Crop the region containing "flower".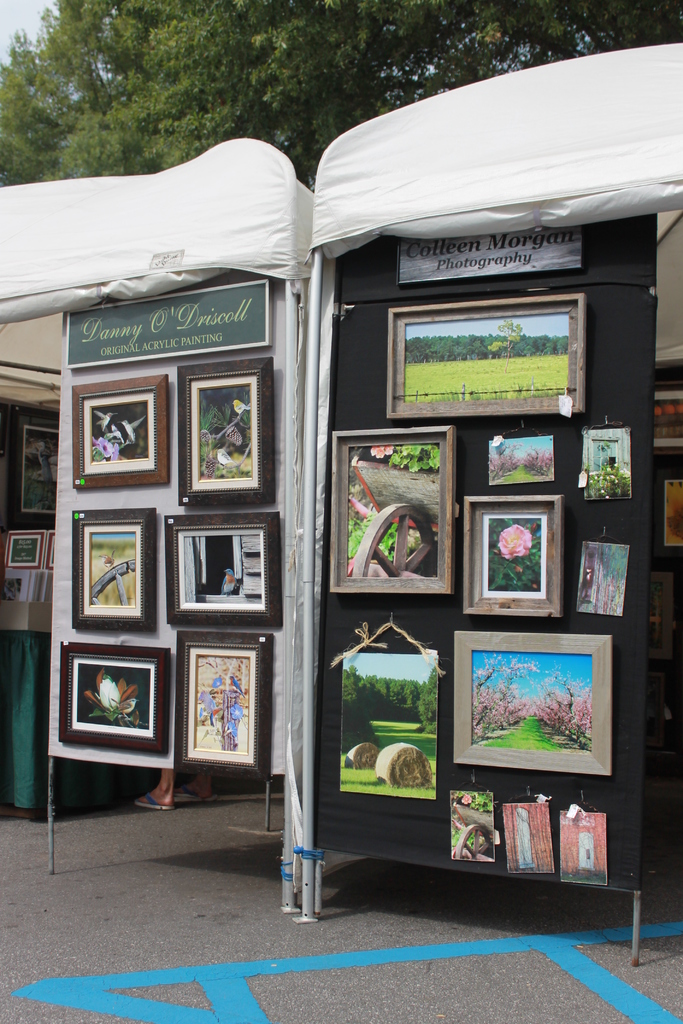
Crop region: locate(366, 440, 397, 460).
